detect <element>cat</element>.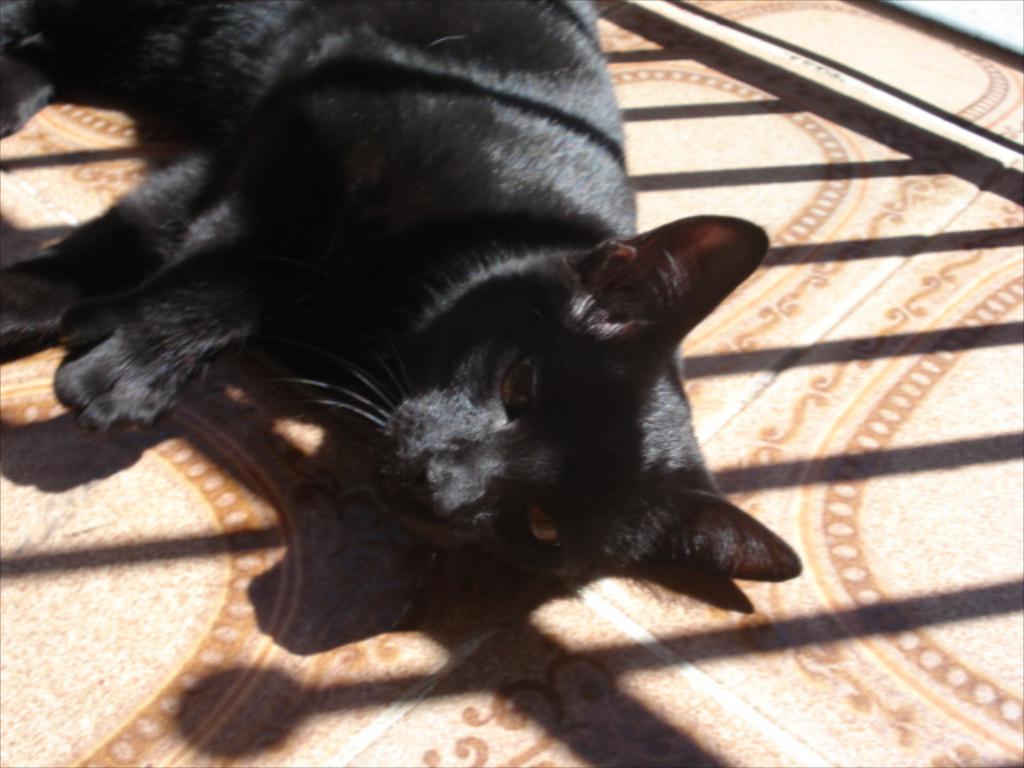
Detected at <region>0, 0, 797, 571</region>.
